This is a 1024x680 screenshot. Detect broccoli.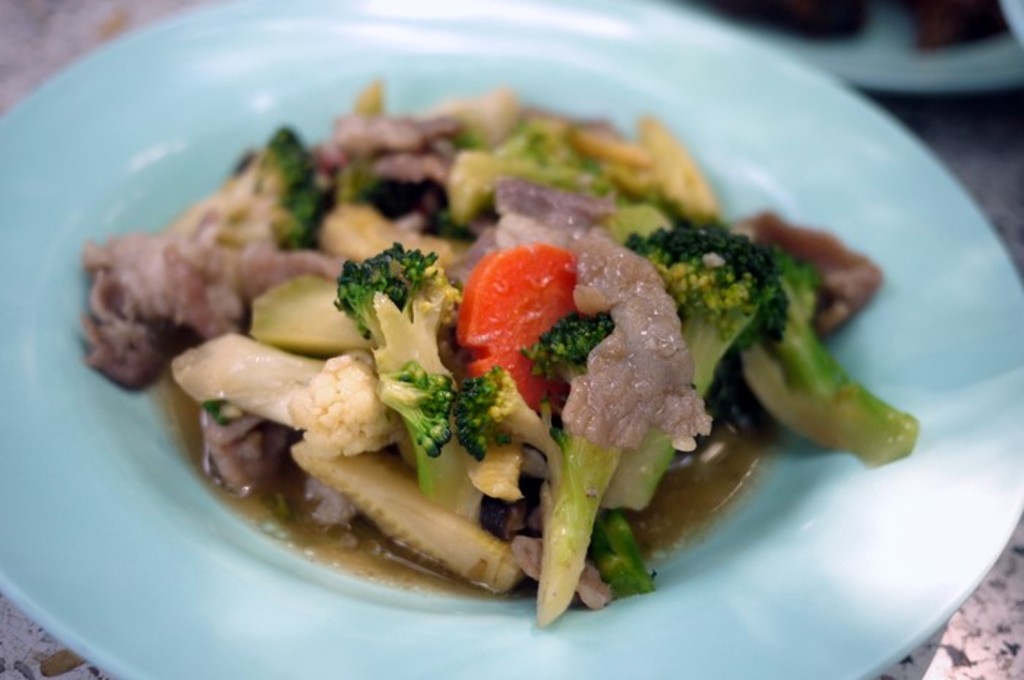
743/254/923/468.
